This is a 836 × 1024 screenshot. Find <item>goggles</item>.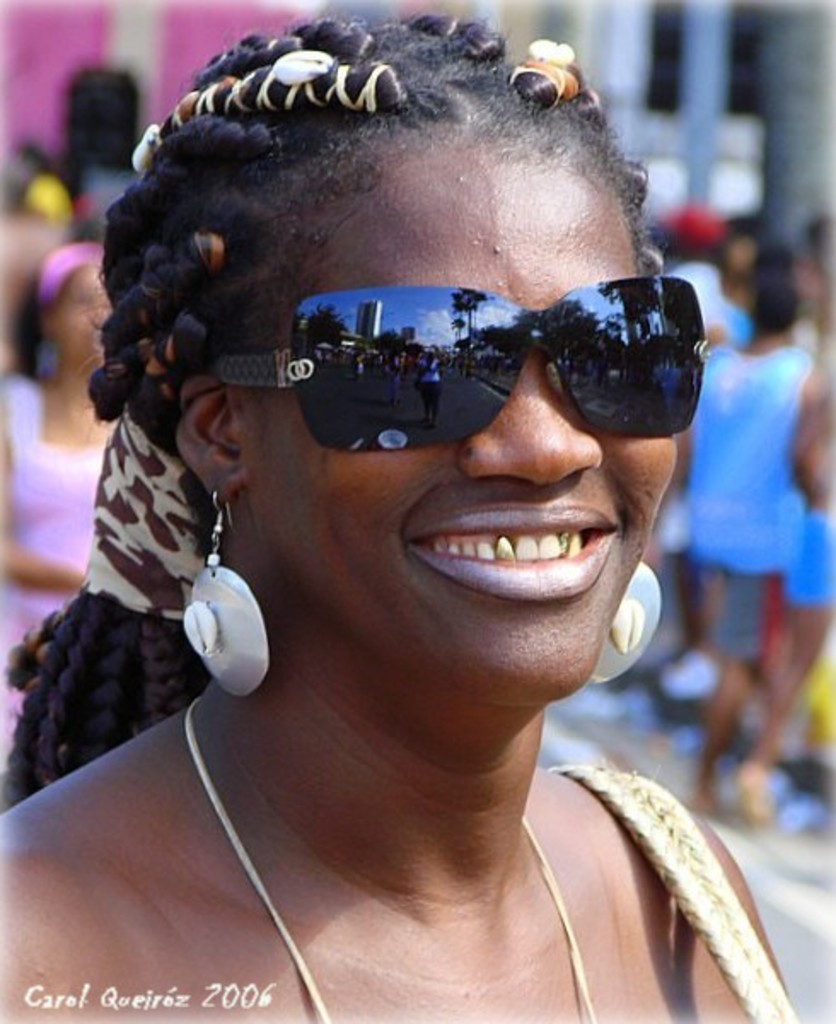
Bounding box: bbox=(154, 249, 725, 447).
